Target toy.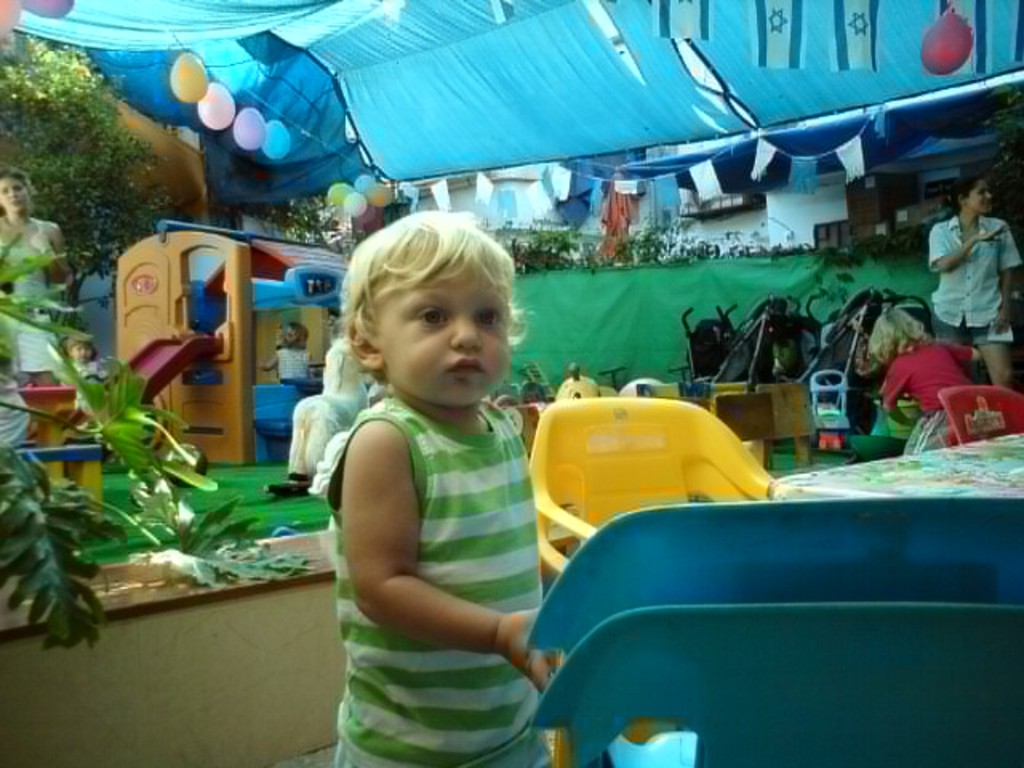
Target region: l=0, t=0, r=22, b=35.
